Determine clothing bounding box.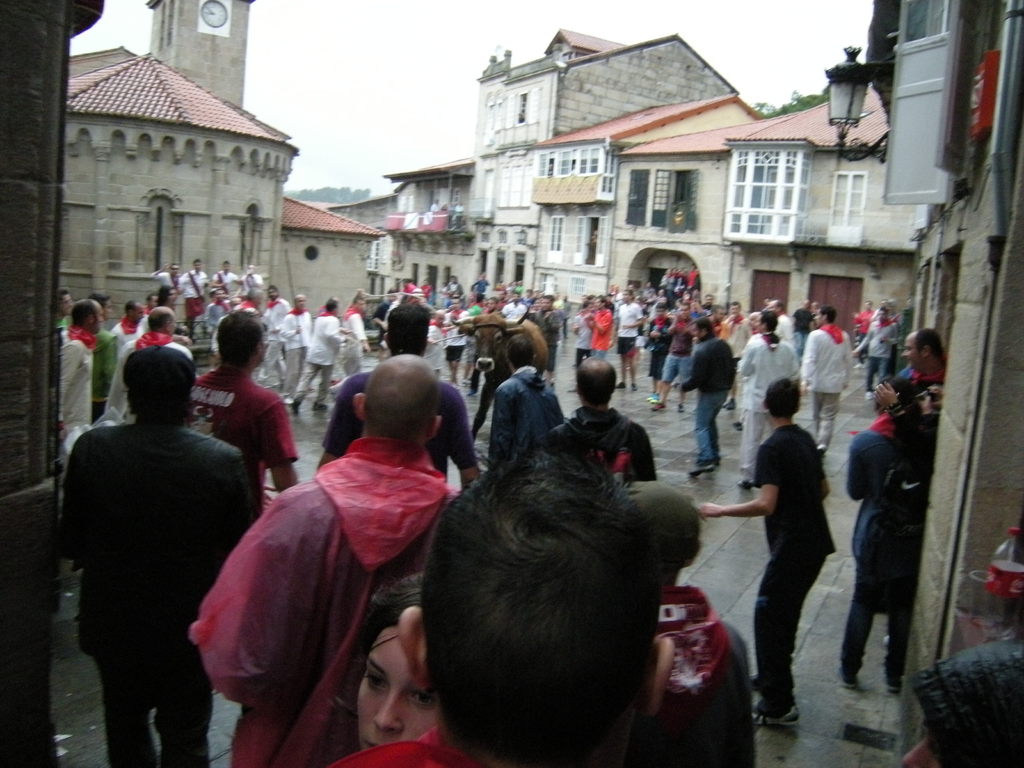
Determined: [326, 377, 476, 472].
